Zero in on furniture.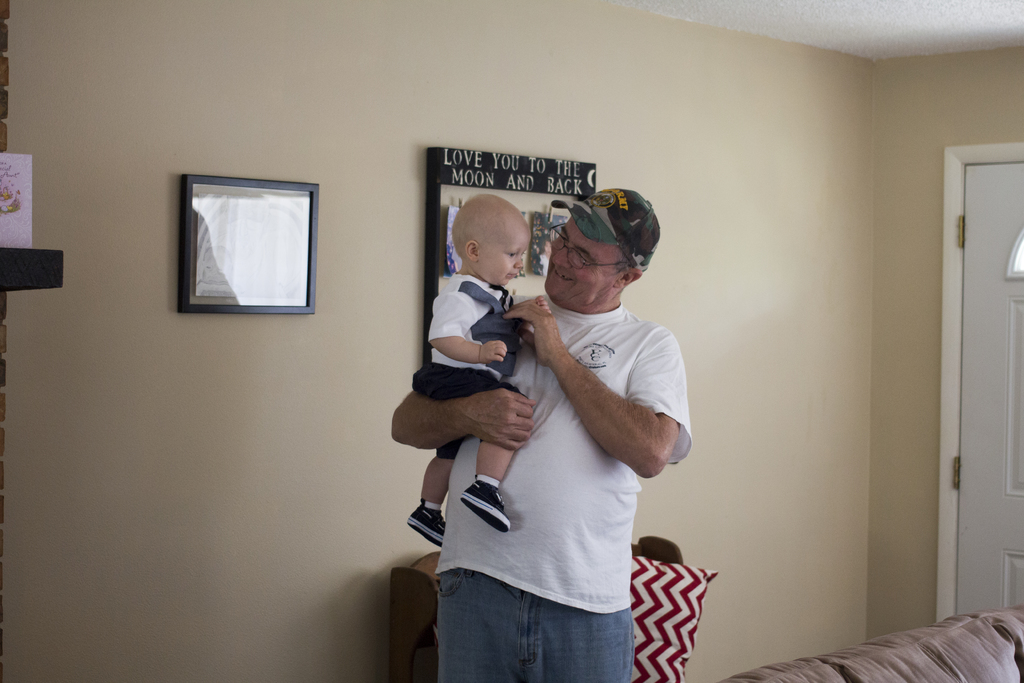
Zeroed in: box(723, 604, 1023, 682).
